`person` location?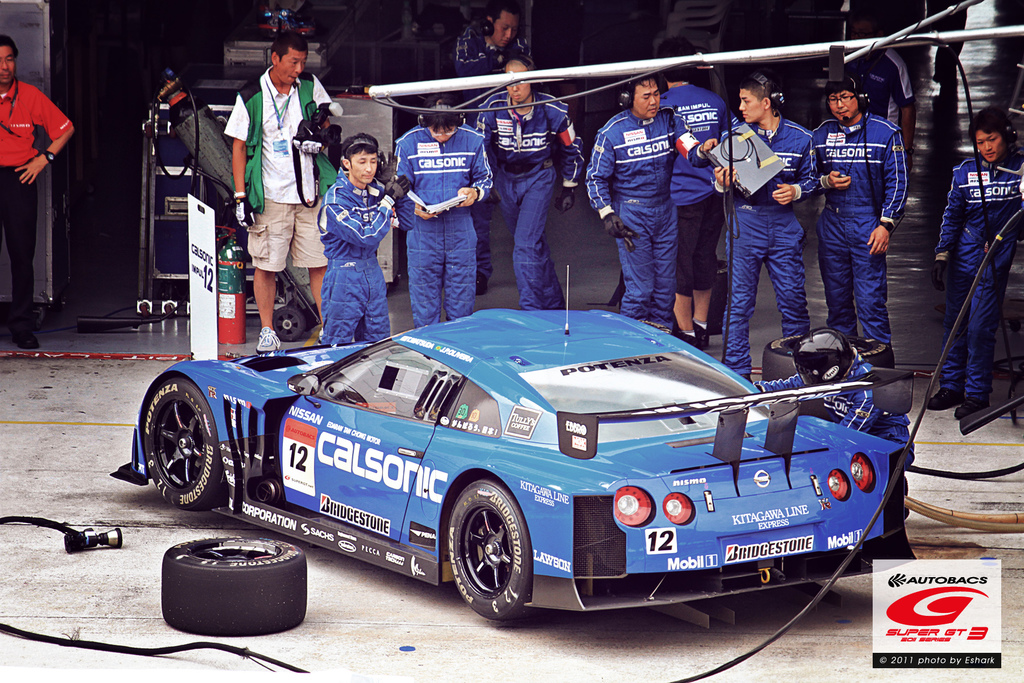
x1=658, y1=63, x2=735, y2=348
